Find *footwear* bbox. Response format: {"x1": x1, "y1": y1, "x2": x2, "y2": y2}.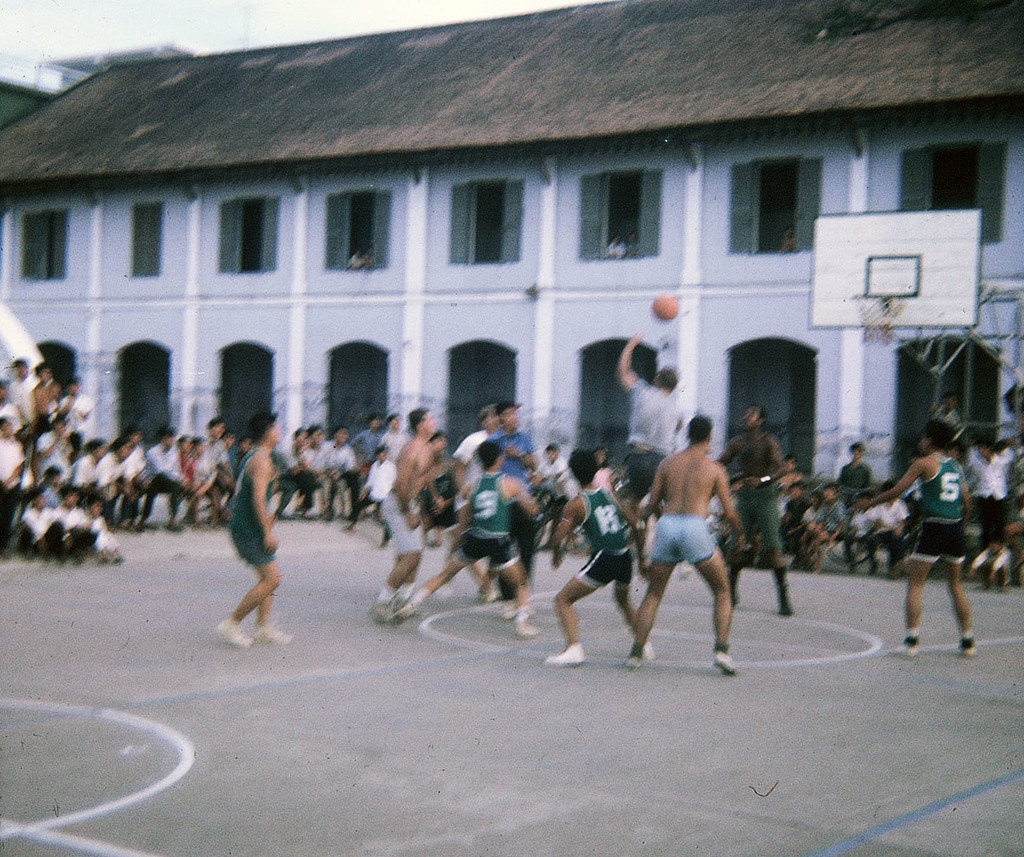
{"x1": 548, "y1": 644, "x2": 595, "y2": 663}.
